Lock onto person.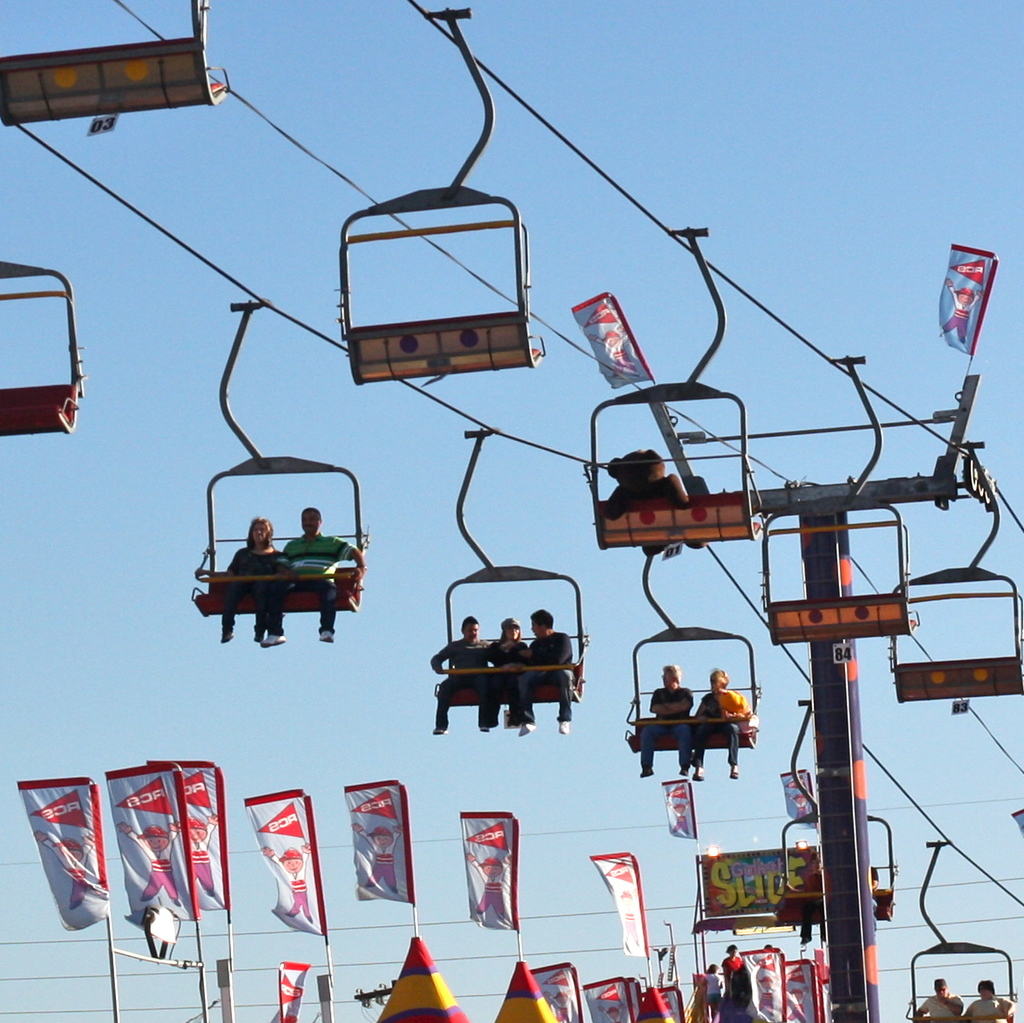
Locked: (728,947,754,1022).
